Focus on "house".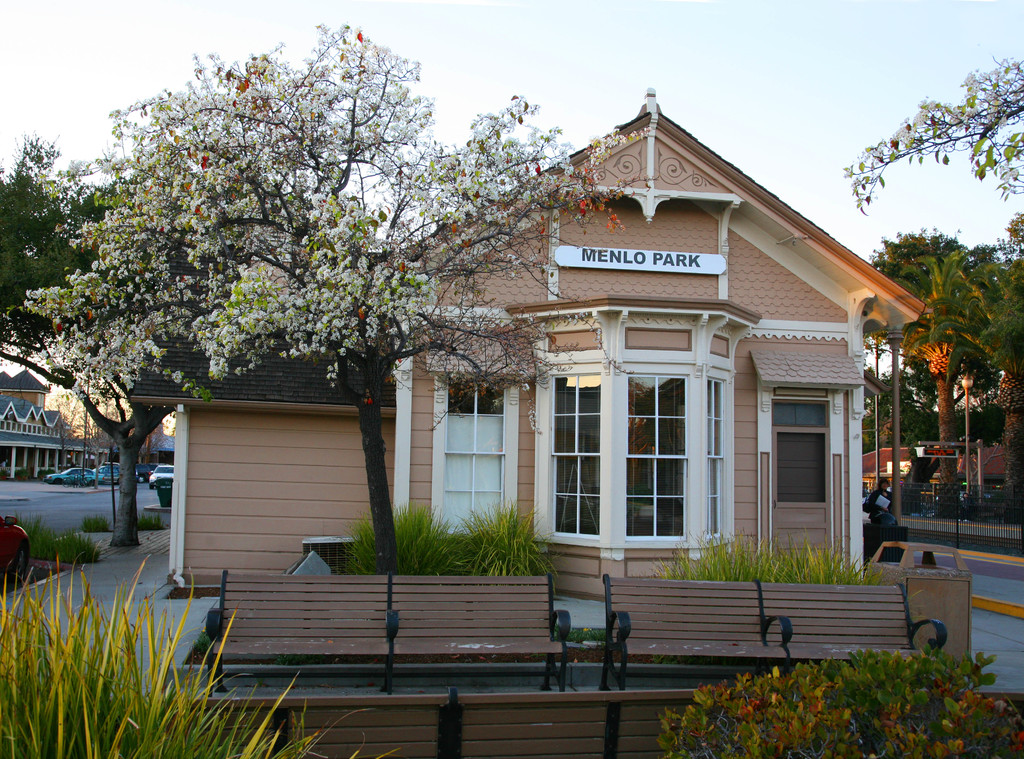
Focused at bbox=(102, 432, 175, 475).
